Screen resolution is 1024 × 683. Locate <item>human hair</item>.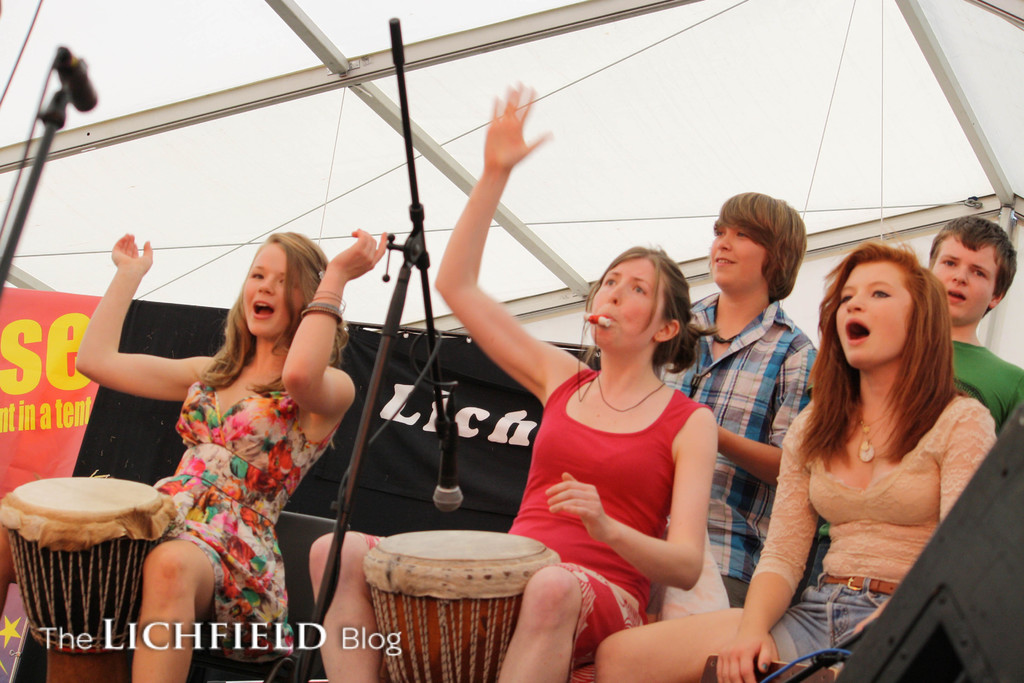
[x1=581, y1=241, x2=725, y2=375].
